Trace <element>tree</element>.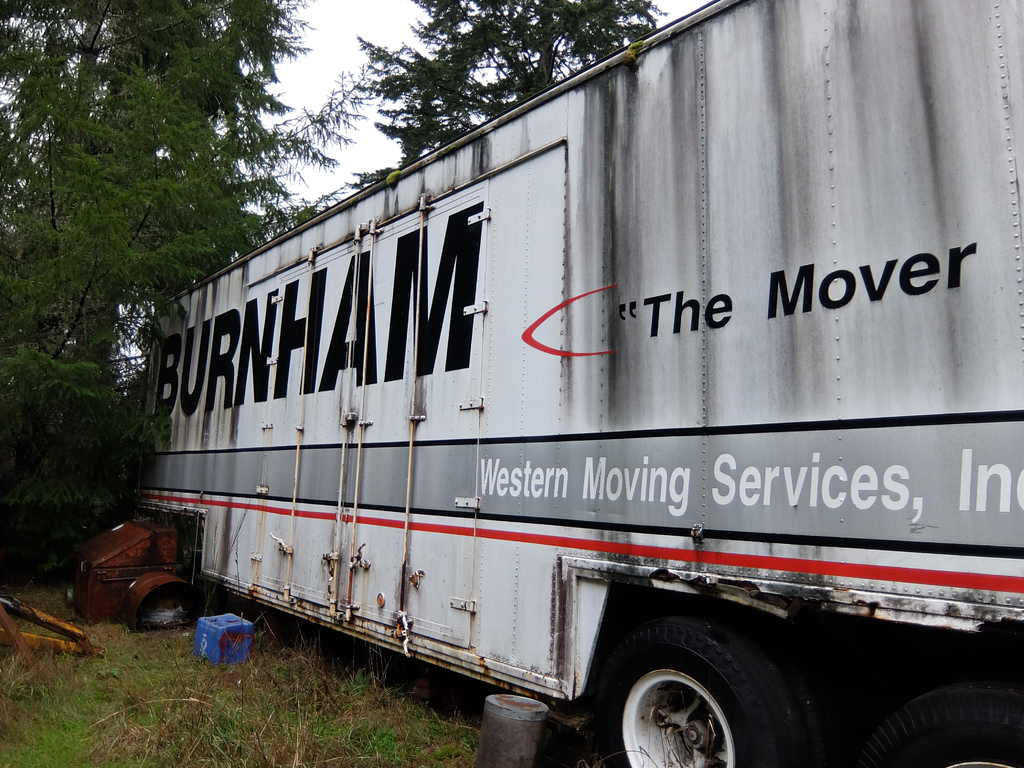
Traced to bbox=(348, 0, 669, 199).
